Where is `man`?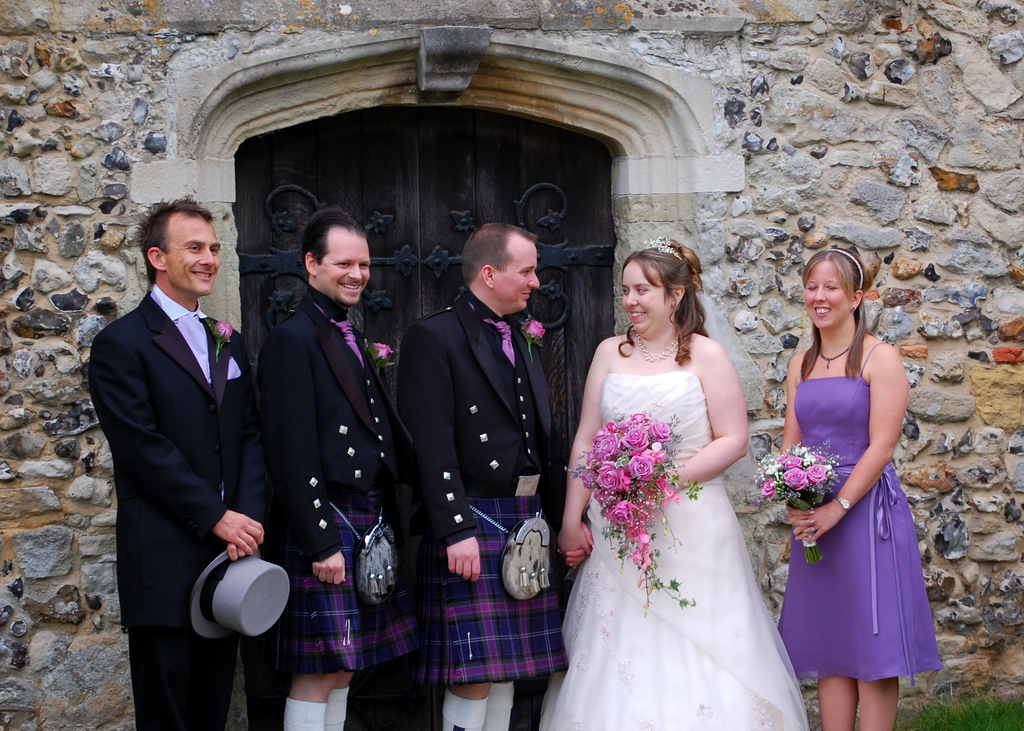
[259, 205, 435, 730].
